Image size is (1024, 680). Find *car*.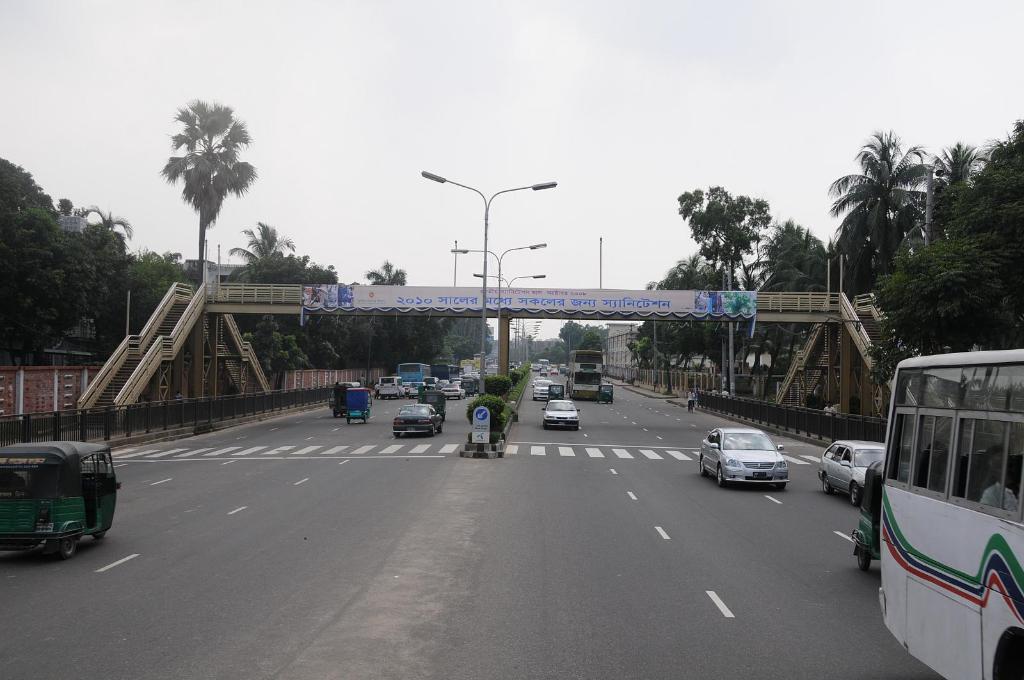
[x1=531, y1=377, x2=549, y2=400].
